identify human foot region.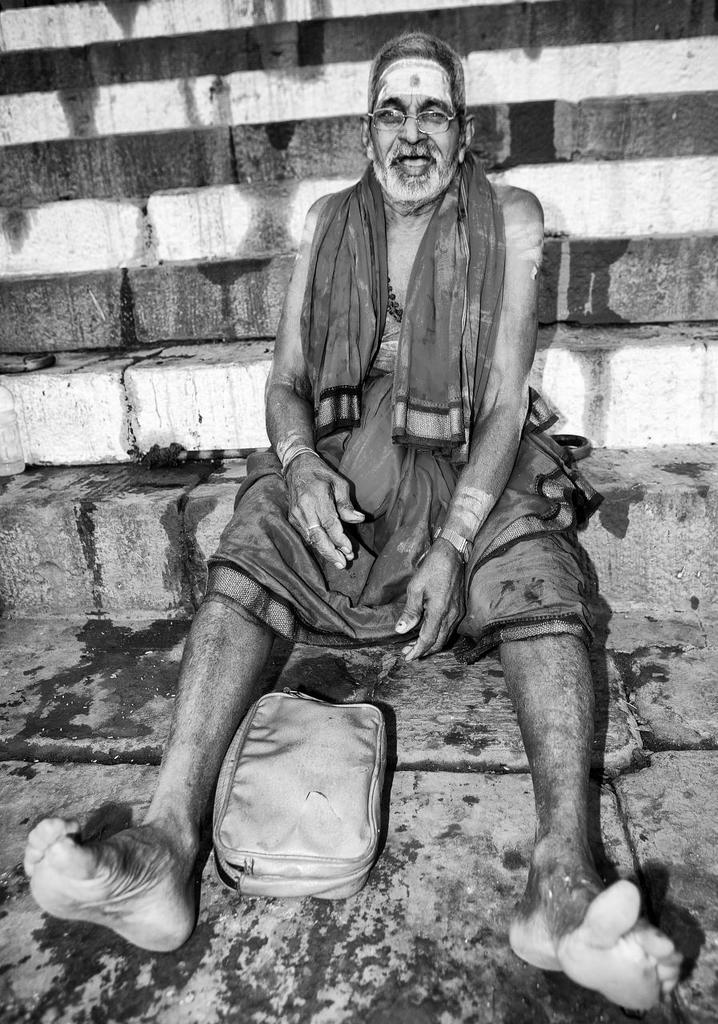
Region: [504, 830, 687, 1012].
